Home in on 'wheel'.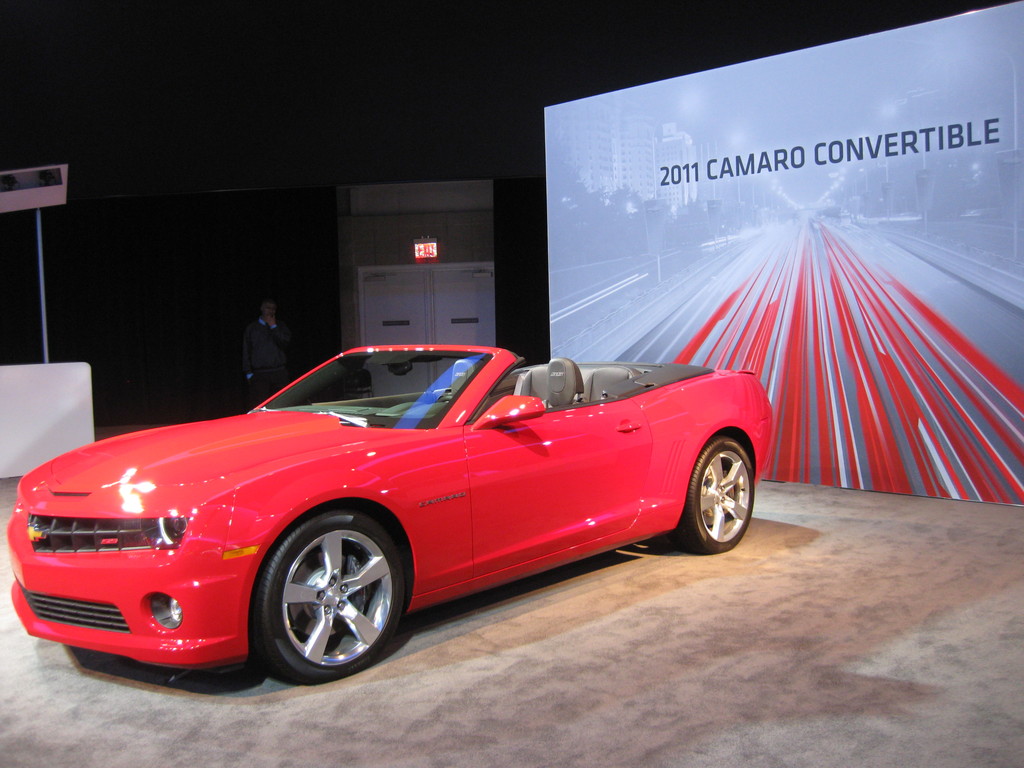
Homed in at select_region(671, 438, 763, 552).
